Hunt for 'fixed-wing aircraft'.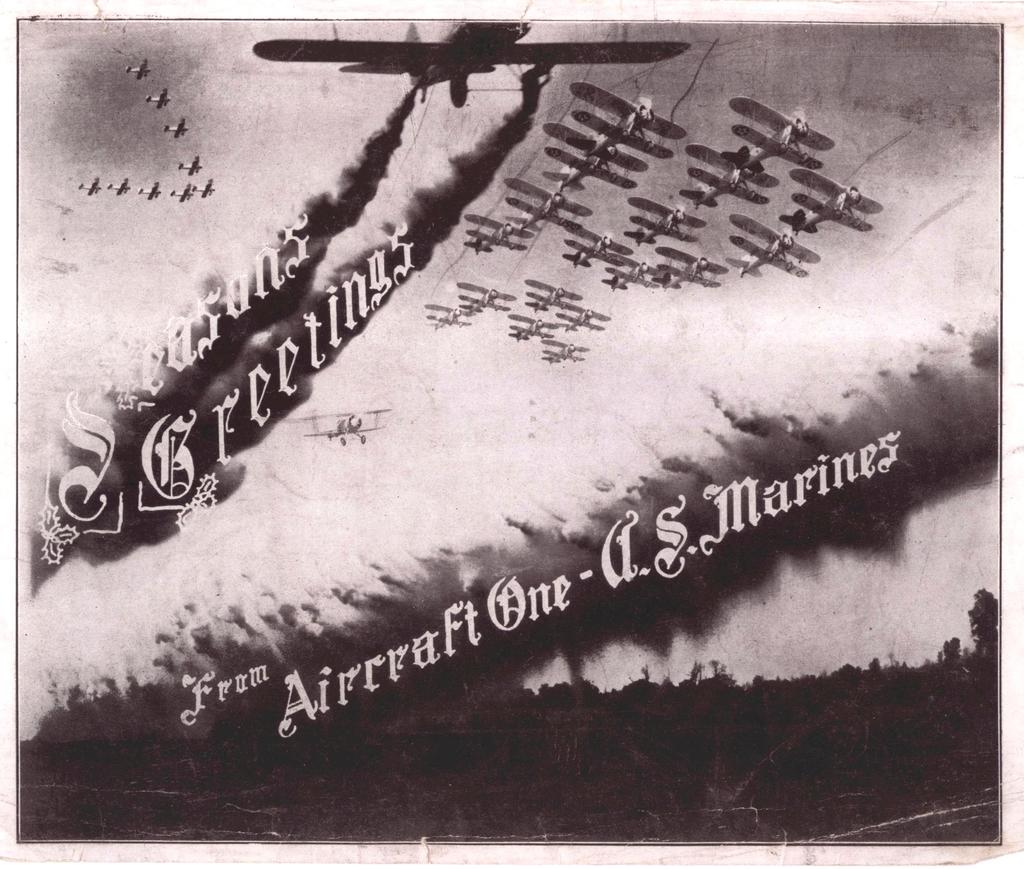
Hunted down at [127, 53, 152, 76].
